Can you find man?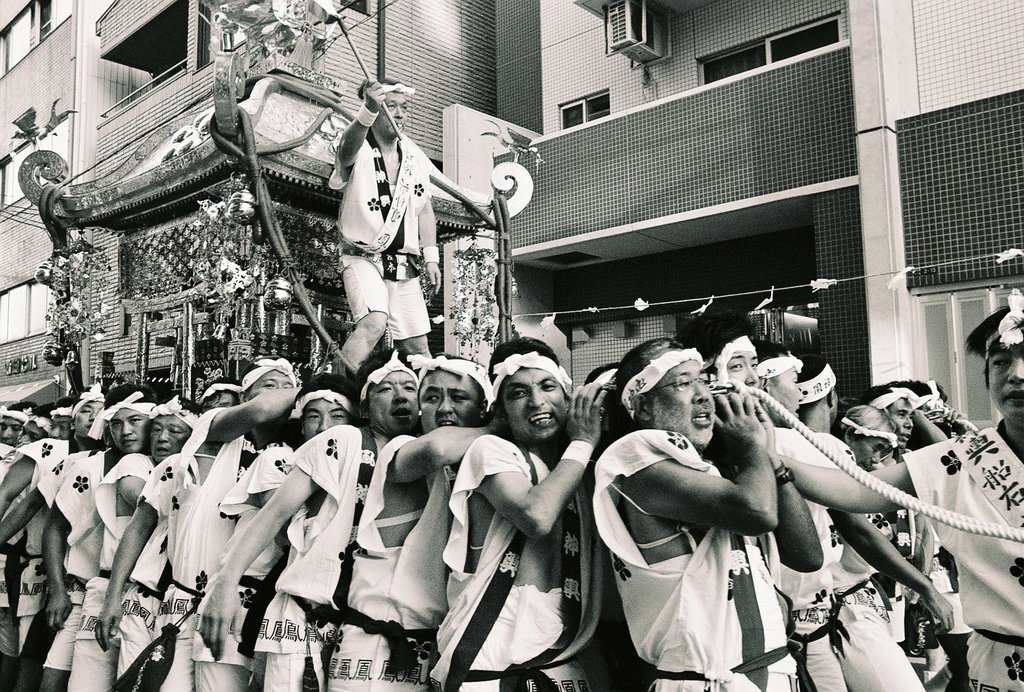
Yes, bounding box: box(328, 74, 441, 374).
